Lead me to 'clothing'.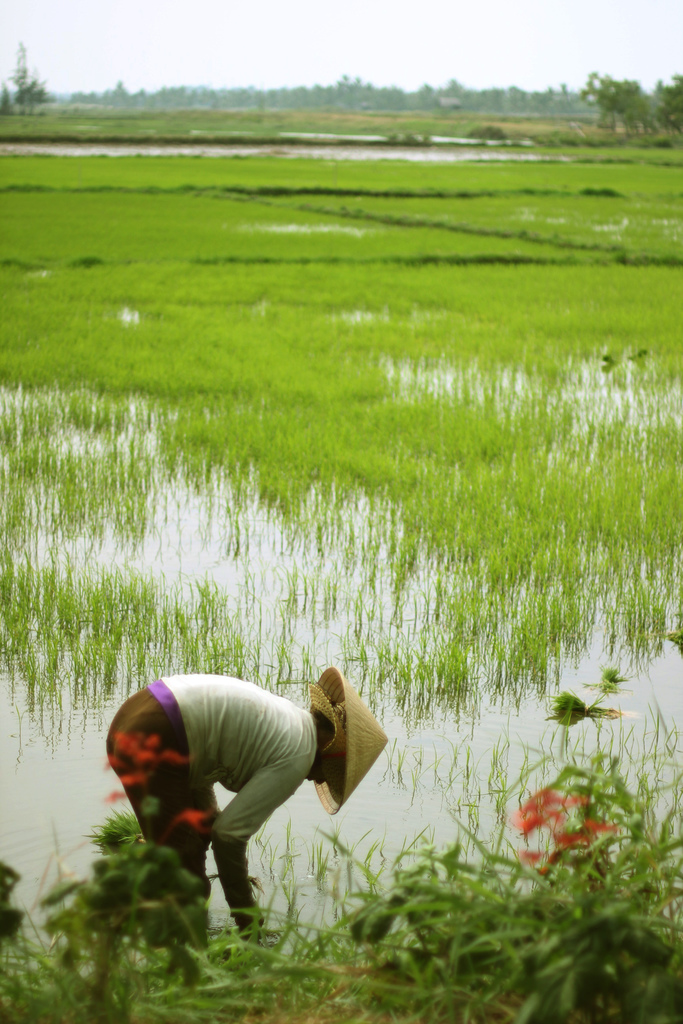
Lead to rect(113, 678, 359, 915).
